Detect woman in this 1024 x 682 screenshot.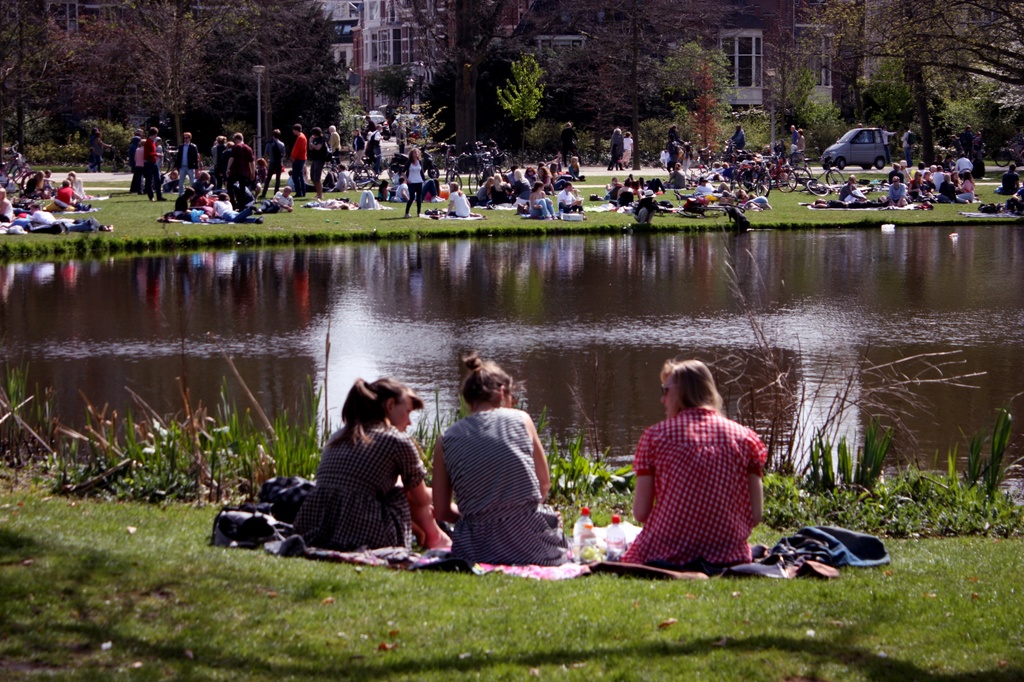
Detection: 175, 181, 205, 225.
